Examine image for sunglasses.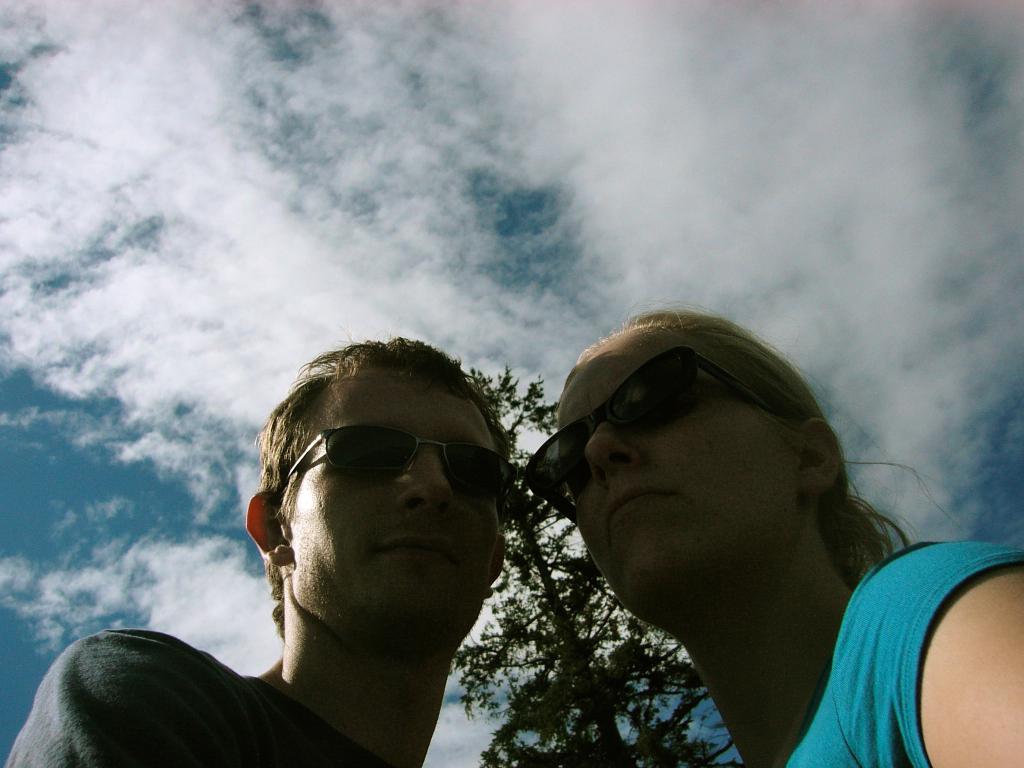
Examination result: region(524, 342, 792, 538).
